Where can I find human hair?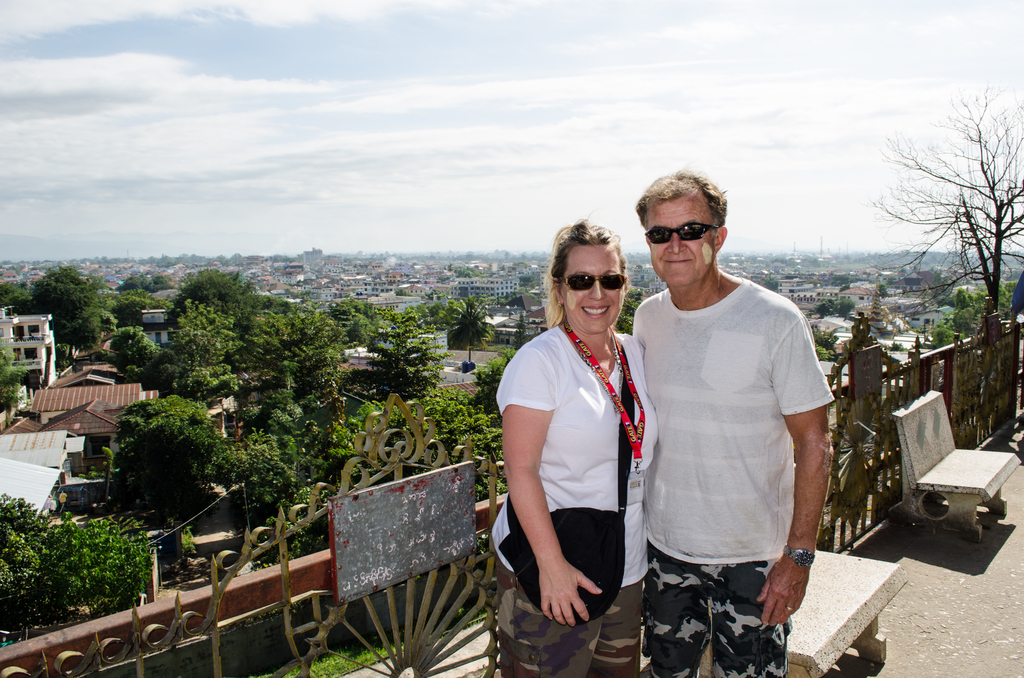
You can find it at [left=635, top=171, right=727, bottom=235].
